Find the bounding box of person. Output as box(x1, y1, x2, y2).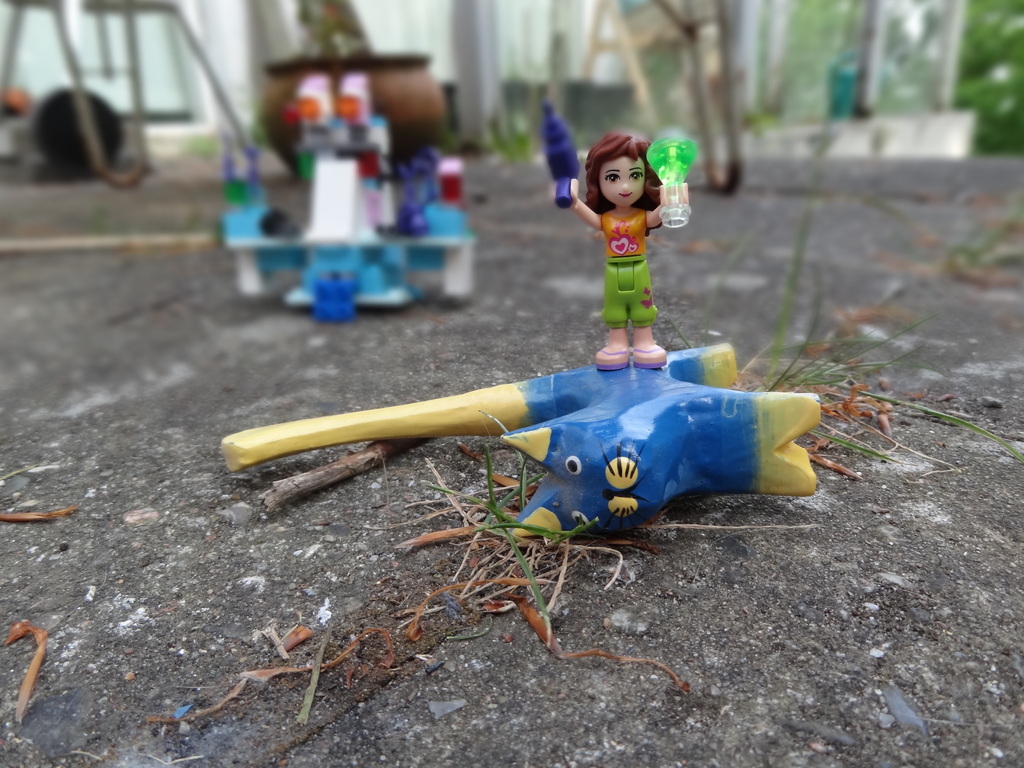
box(564, 110, 682, 375).
